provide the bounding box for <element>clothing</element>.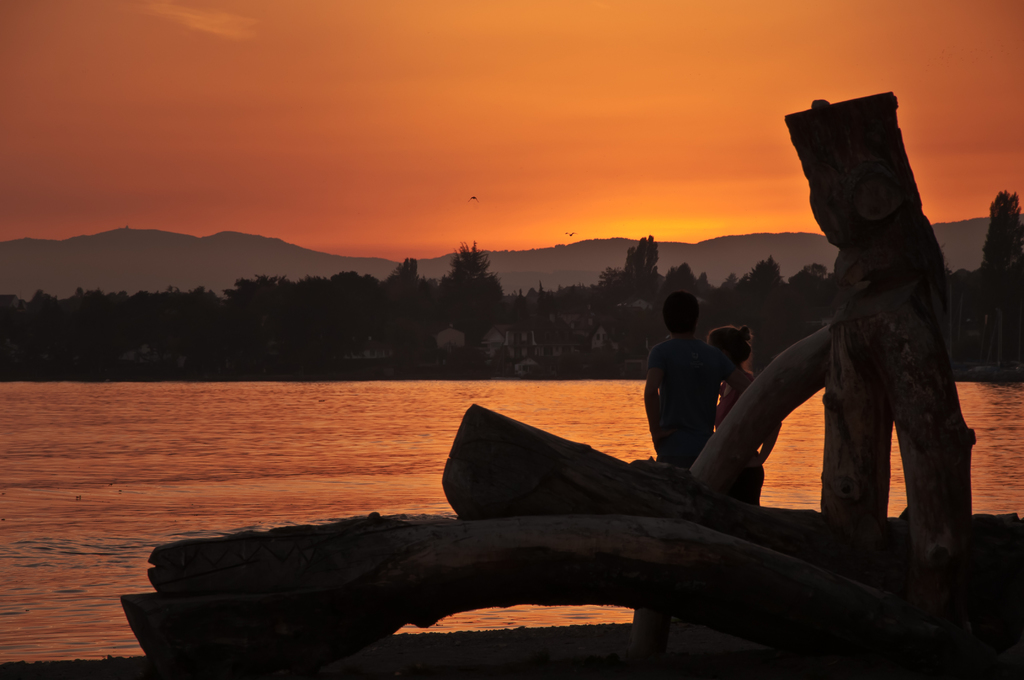
646,327,719,451.
